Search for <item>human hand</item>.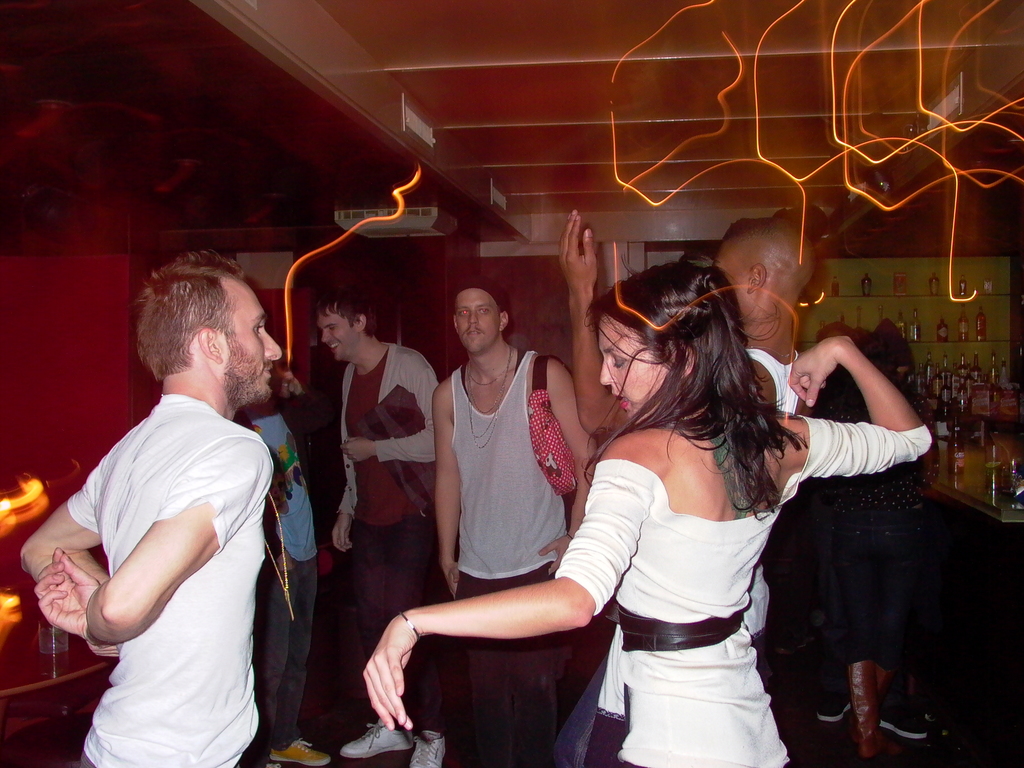
Found at 340:433:377:464.
